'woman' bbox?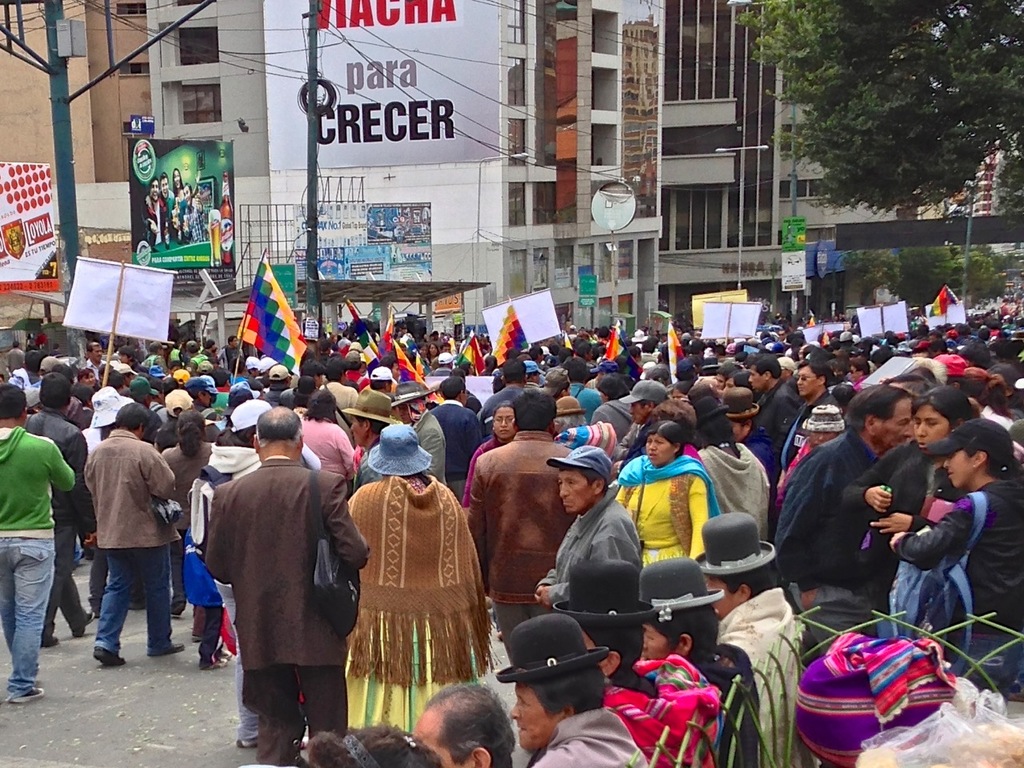
select_region(458, 398, 524, 638)
